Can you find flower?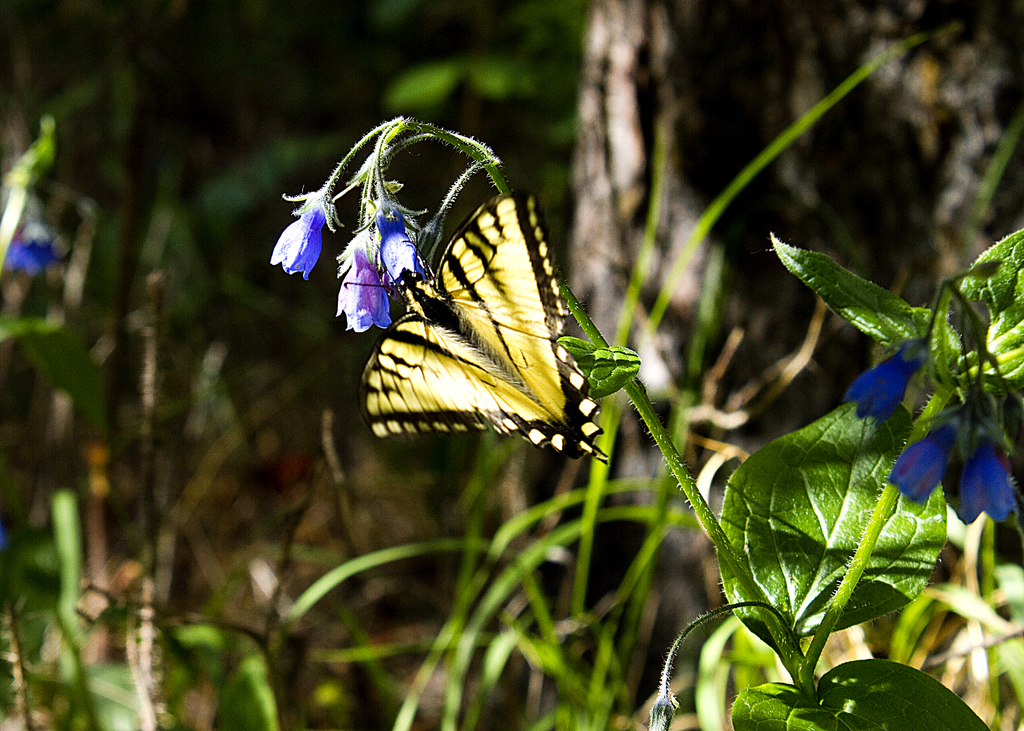
Yes, bounding box: region(885, 403, 963, 502).
